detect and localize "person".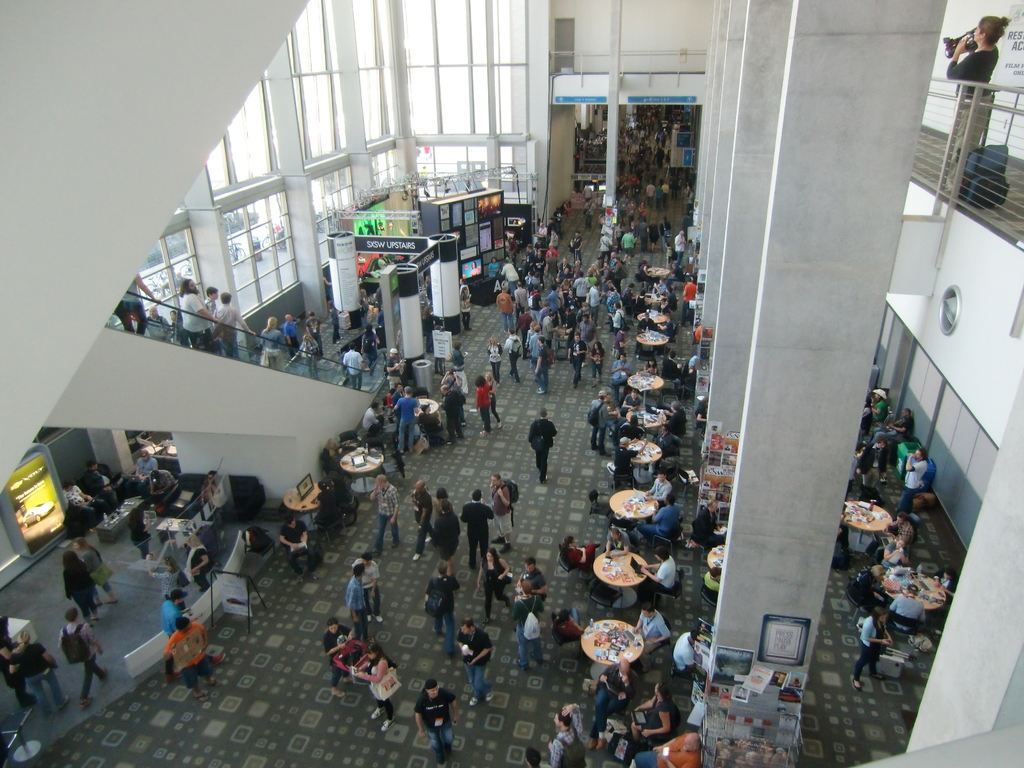
Localized at 868/406/914/440.
